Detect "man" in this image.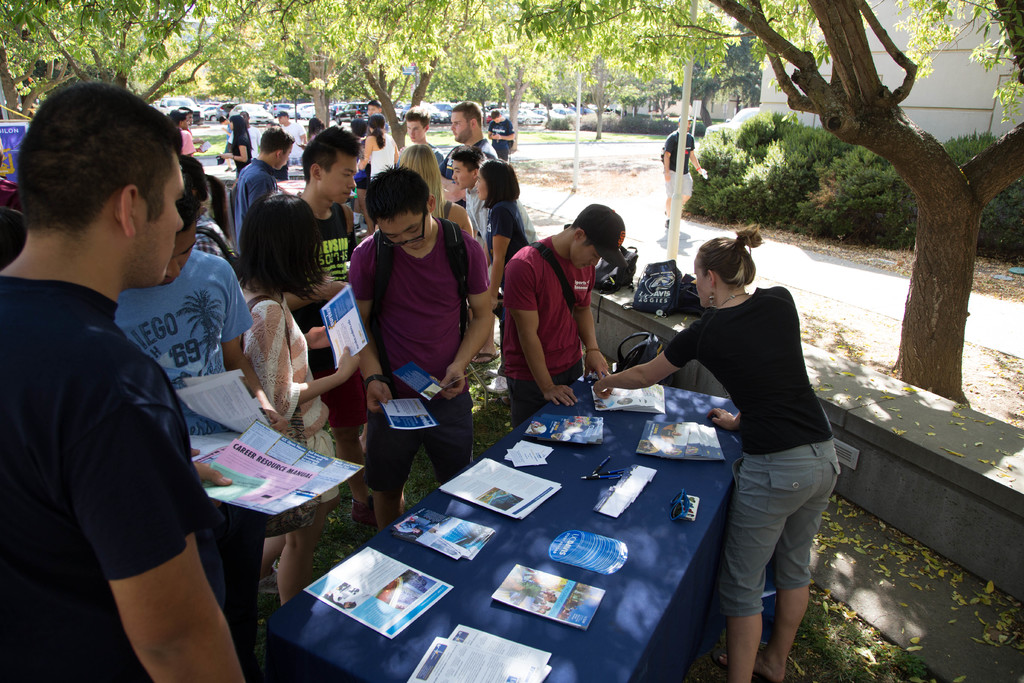
Detection: x1=441, y1=98, x2=500, y2=208.
